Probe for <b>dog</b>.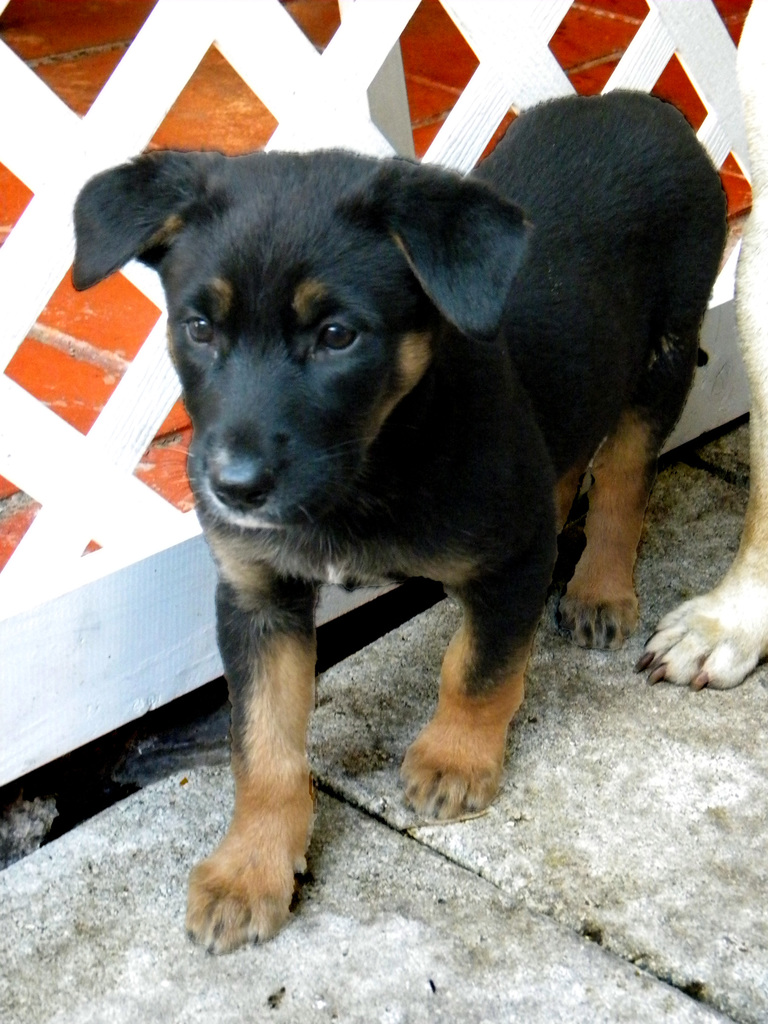
Probe result: detection(70, 88, 730, 959).
